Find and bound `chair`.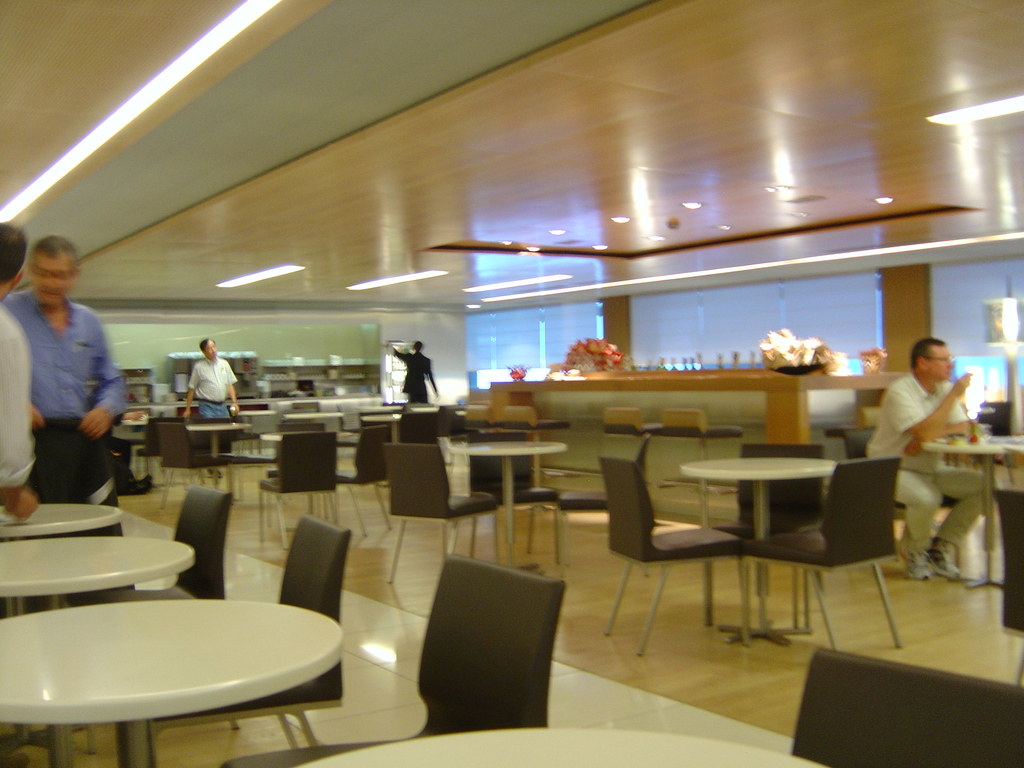
Bound: {"x1": 382, "y1": 441, "x2": 504, "y2": 585}.
